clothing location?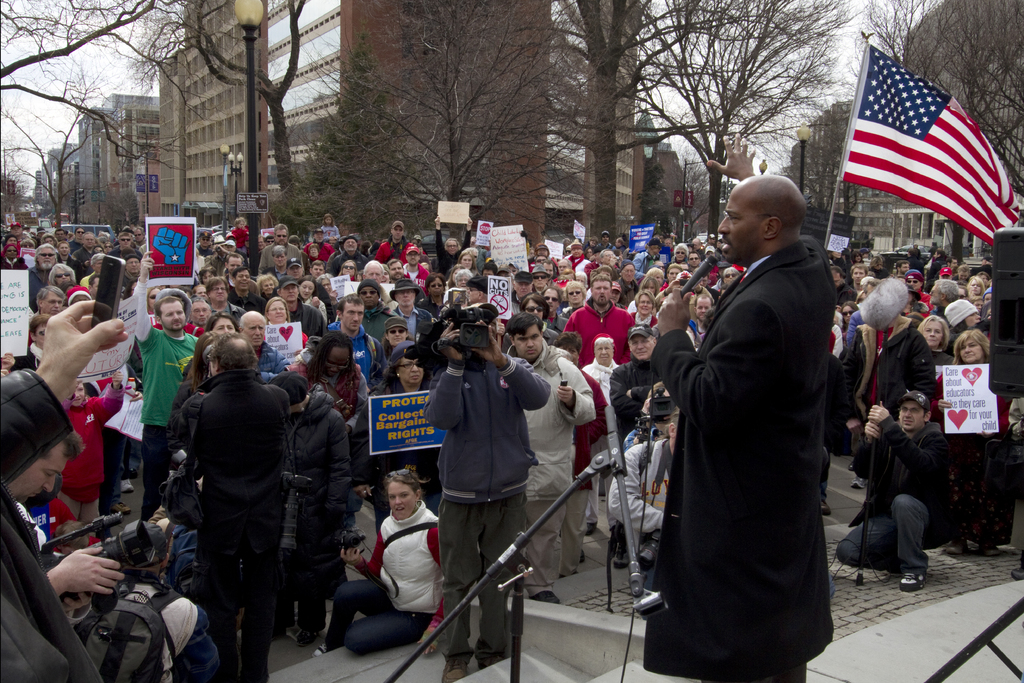
select_region(402, 265, 428, 287)
